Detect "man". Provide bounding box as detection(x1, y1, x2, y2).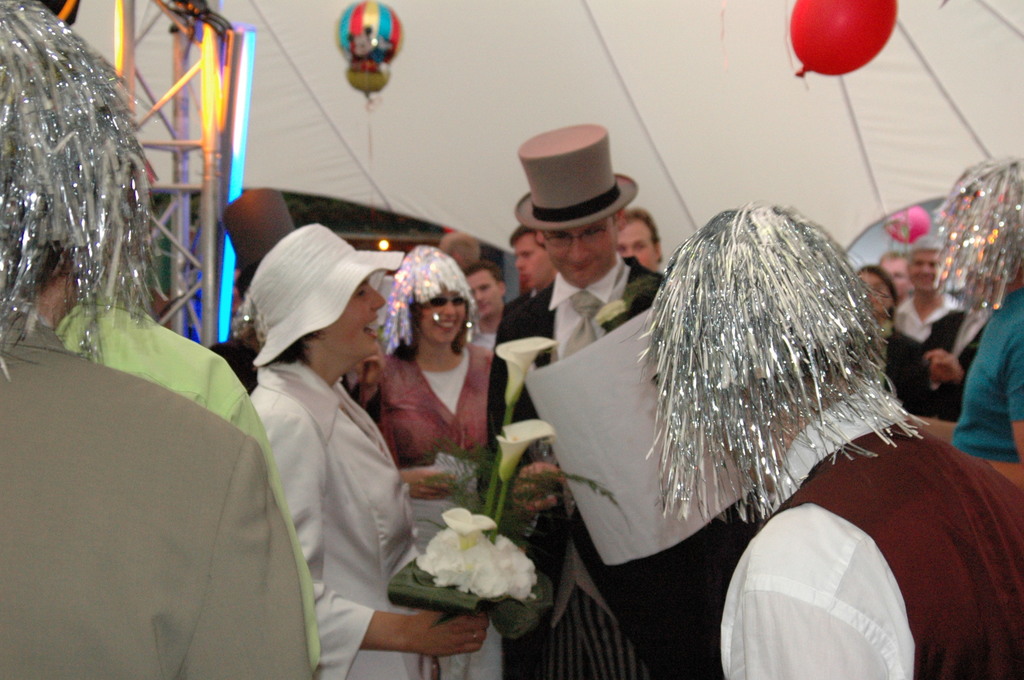
detection(462, 264, 507, 336).
